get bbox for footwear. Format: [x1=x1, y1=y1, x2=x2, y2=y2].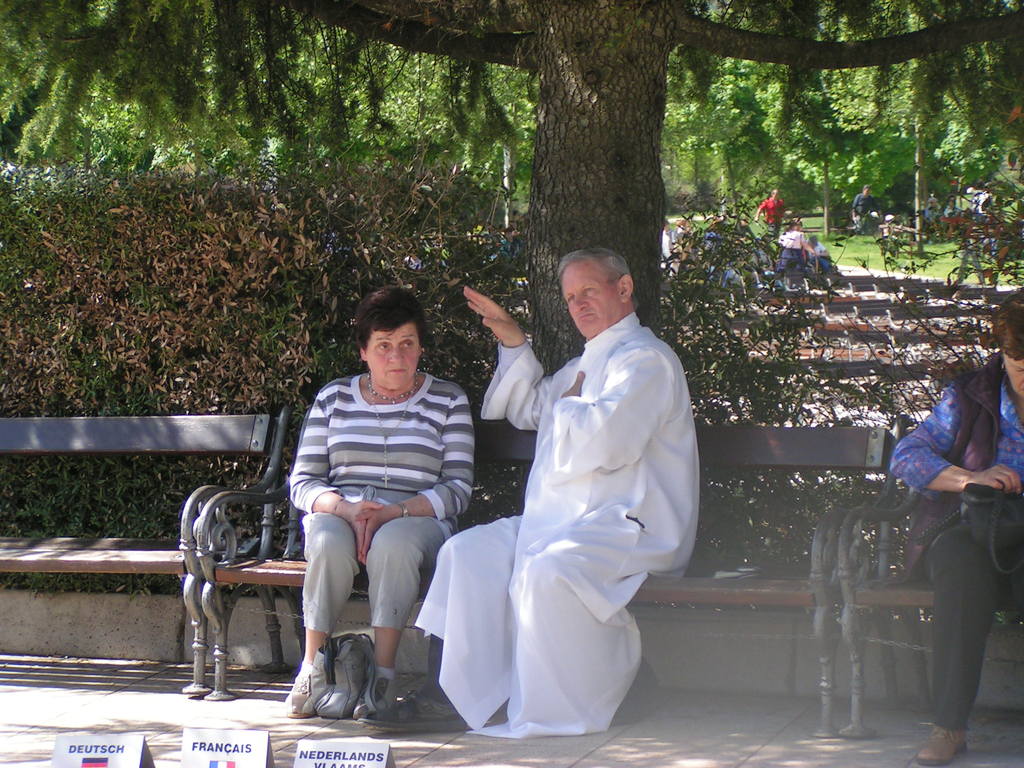
[x1=293, y1=642, x2=405, y2=732].
